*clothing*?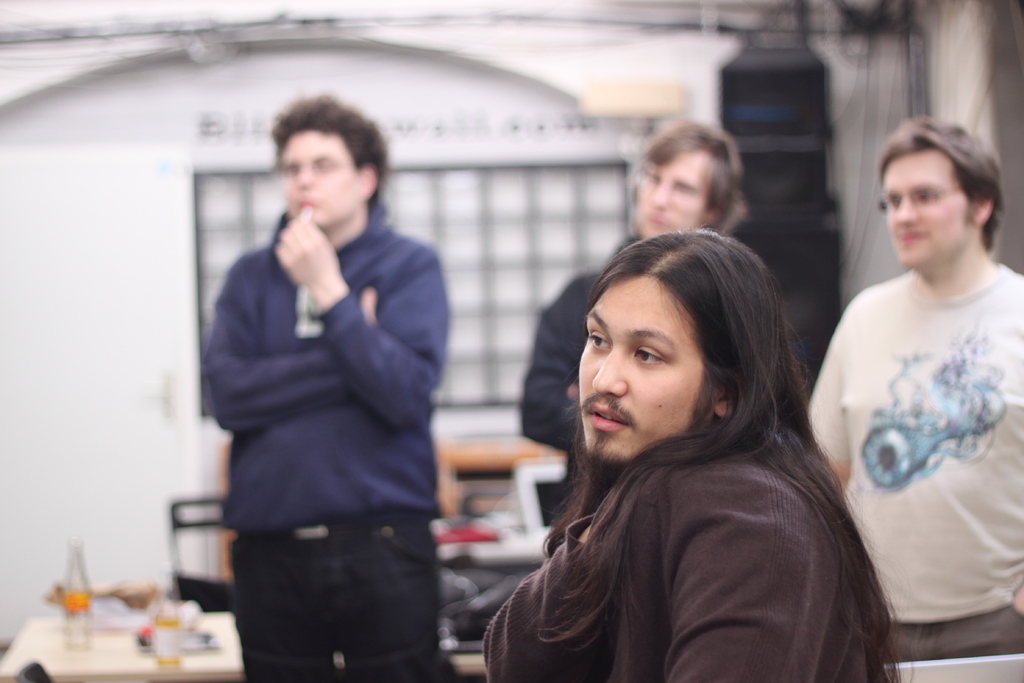
(x1=519, y1=235, x2=643, y2=459)
